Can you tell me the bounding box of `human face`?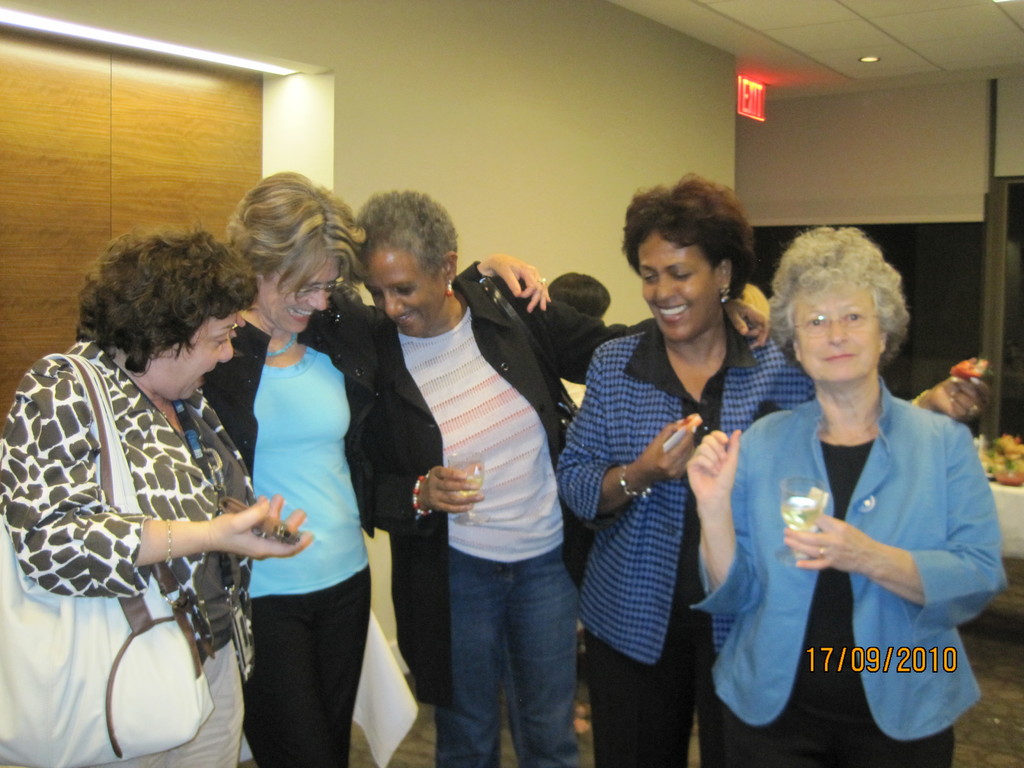
(792,281,879,383).
